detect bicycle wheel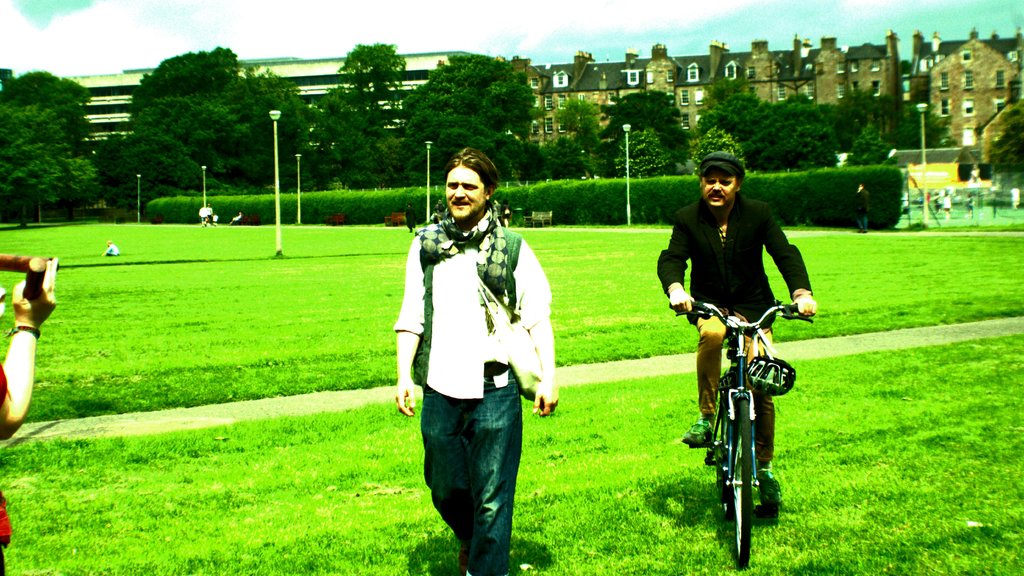
728 399 759 562
